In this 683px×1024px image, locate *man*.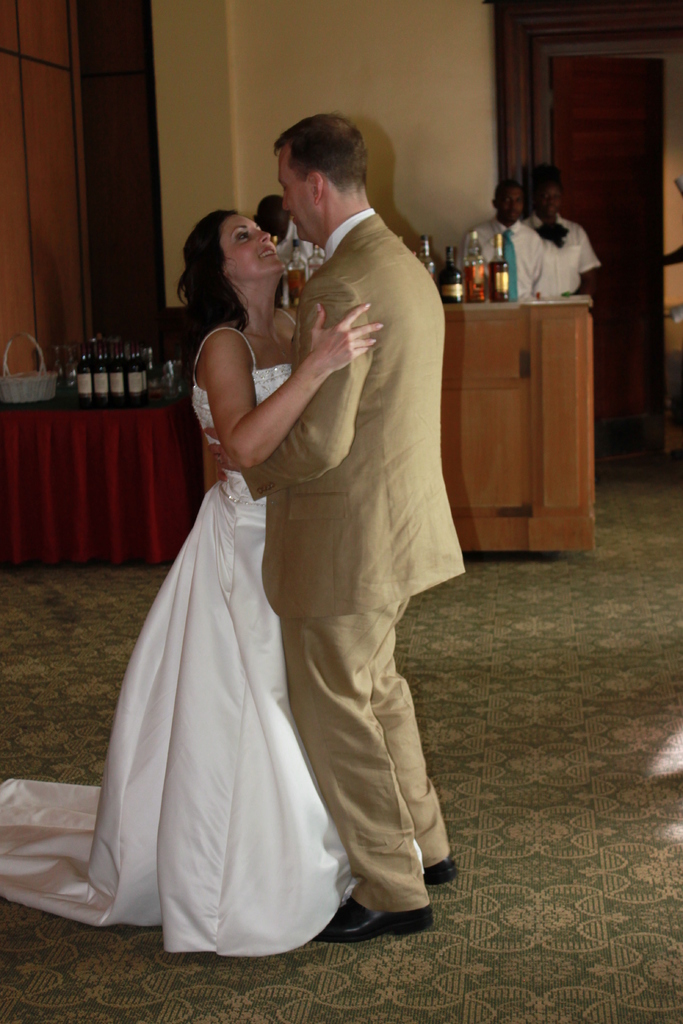
Bounding box: (252,196,327,291).
